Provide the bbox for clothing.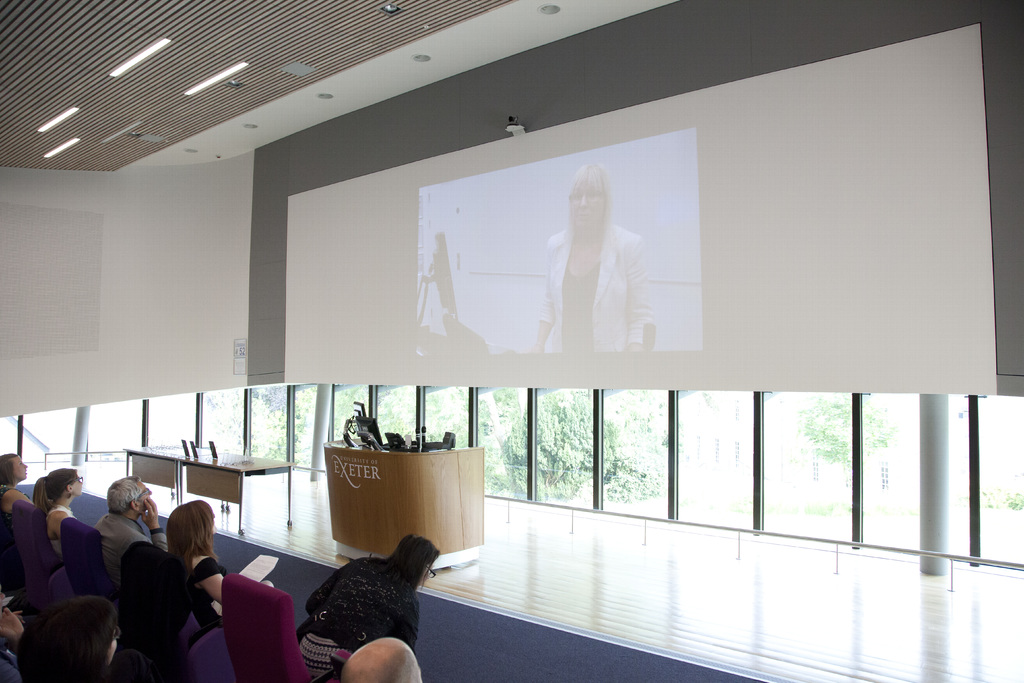
Rect(287, 557, 420, 677).
